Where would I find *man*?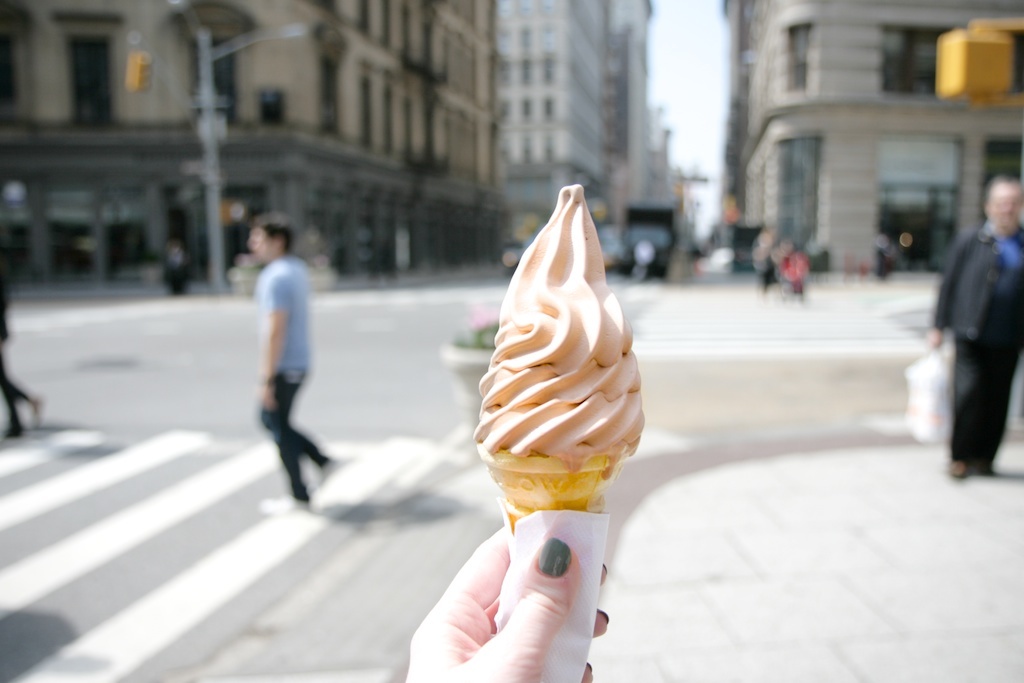
At 253:212:340:511.
